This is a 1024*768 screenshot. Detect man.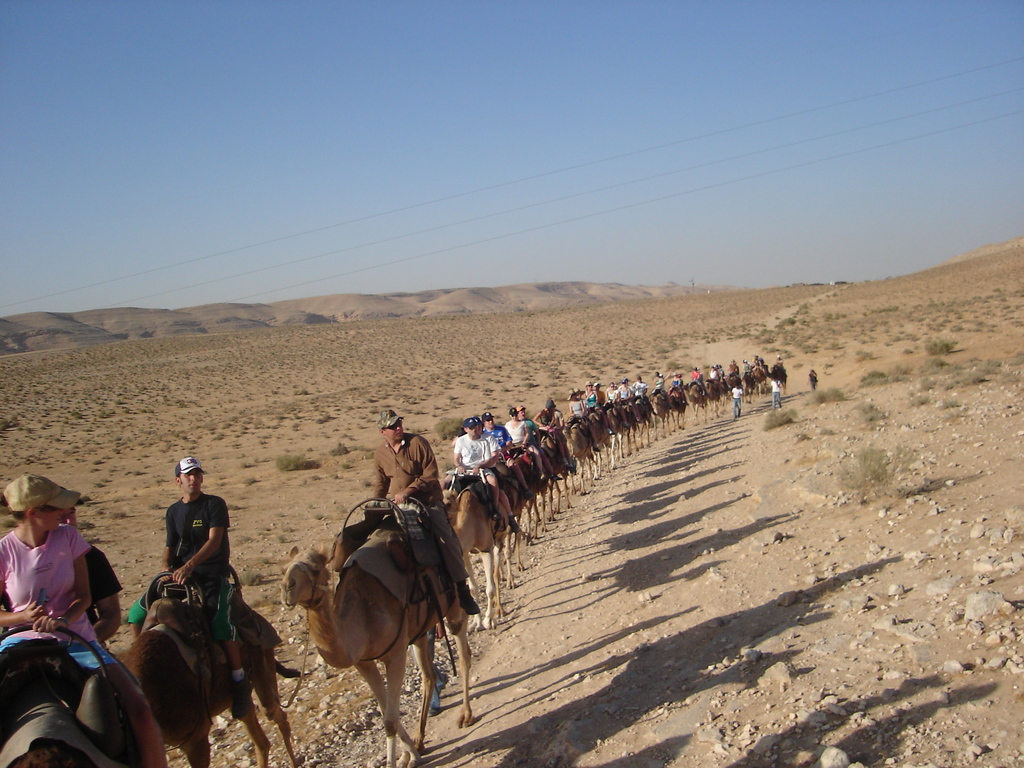
454:417:522:534.
